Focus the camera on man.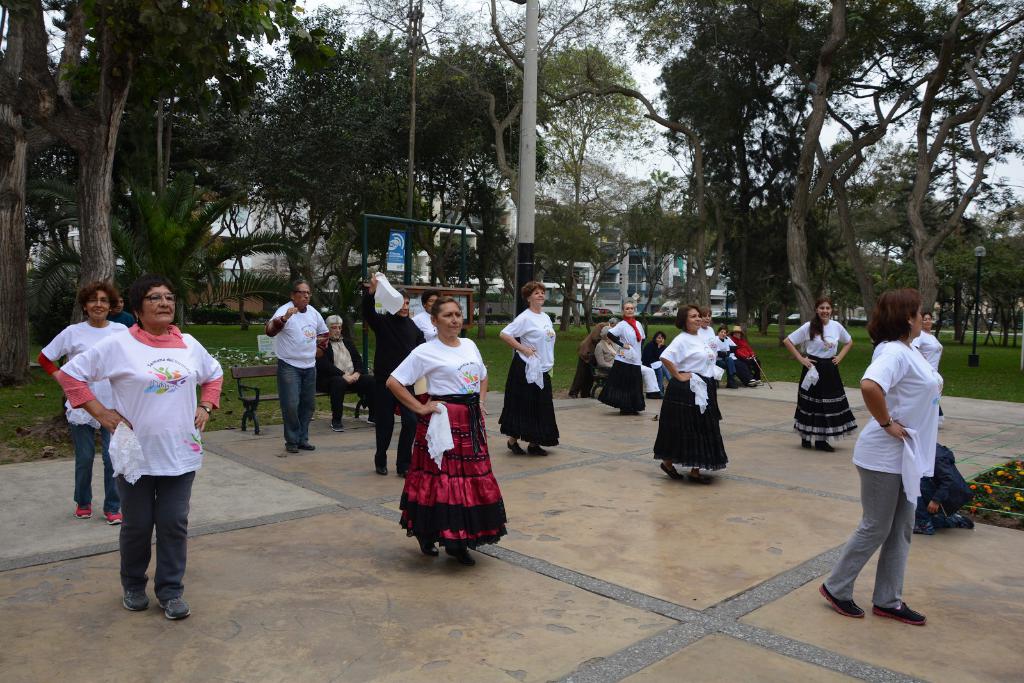
Focus region: (left=371, top=273, right=428, bottom=477).
